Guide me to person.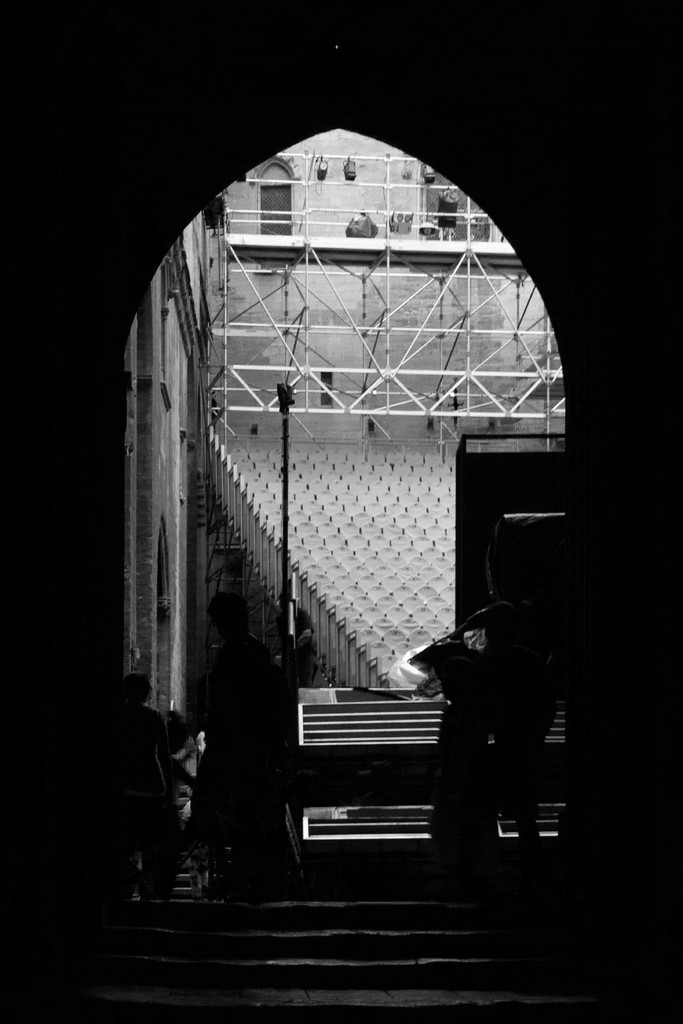
Guidance: x1=171, y1=571, x2=310, y2=900.
